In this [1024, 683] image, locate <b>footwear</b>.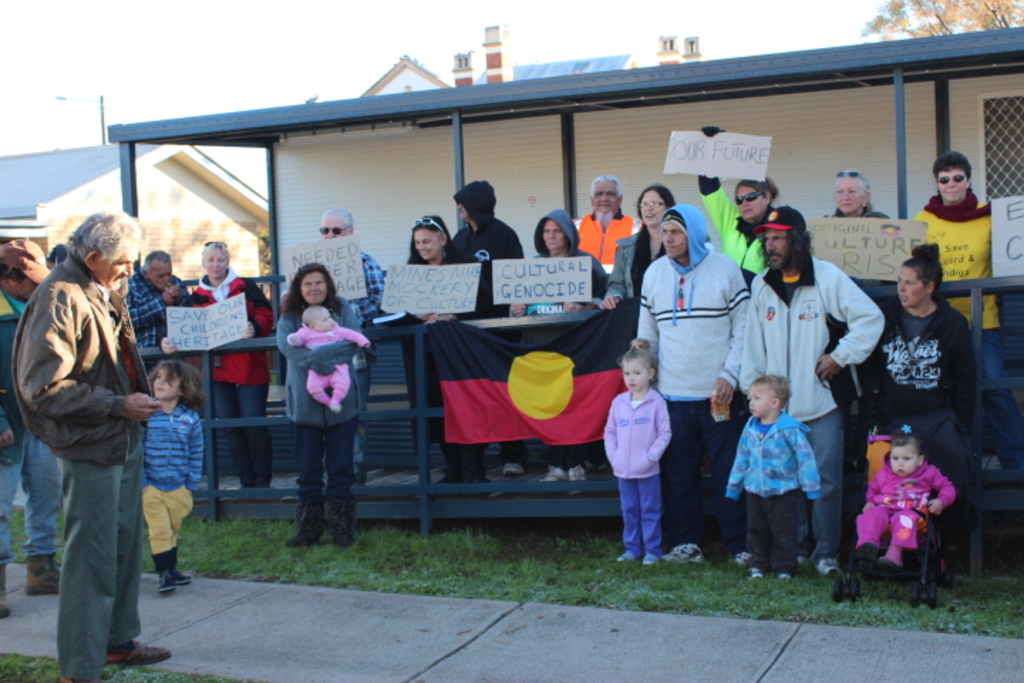
Bounding box: Rect(501, 460, 523, 480).
